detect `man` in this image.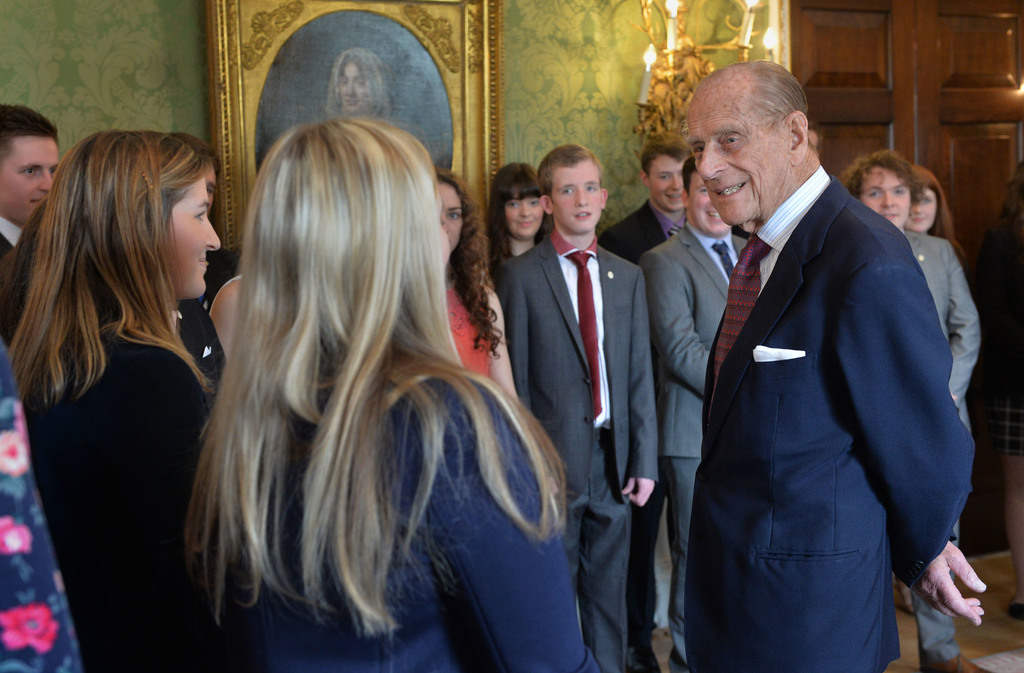
Detection: <bbox>596, 134, 687, 264</bbox>.
